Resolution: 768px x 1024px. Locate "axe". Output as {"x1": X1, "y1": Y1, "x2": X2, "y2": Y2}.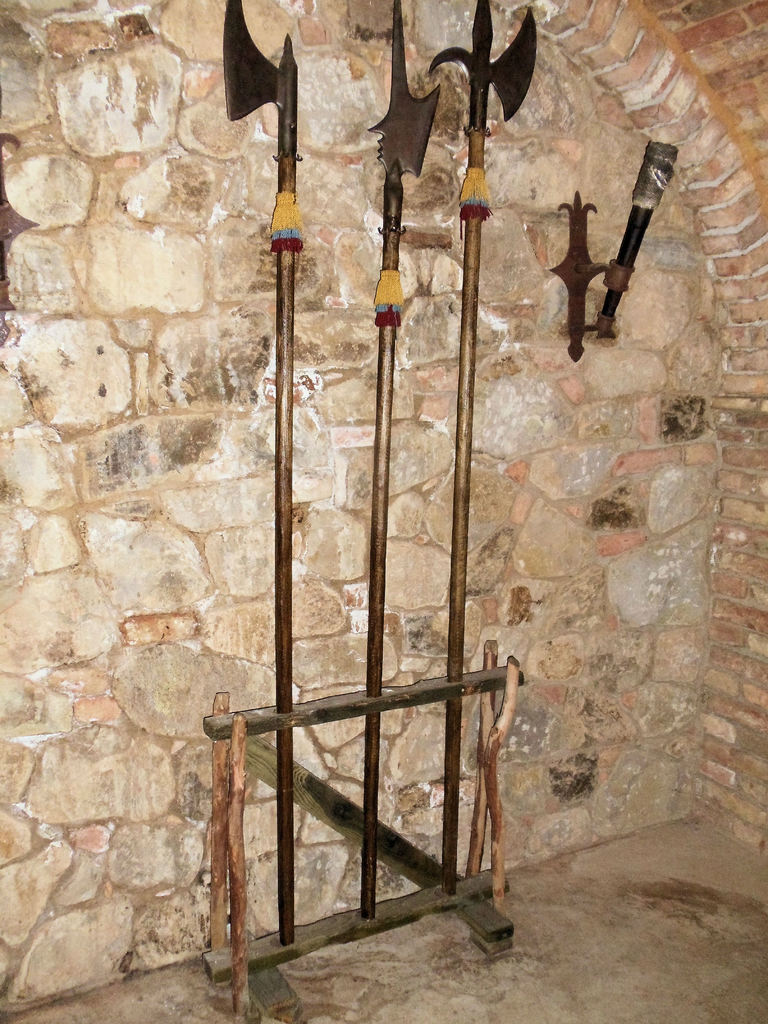
{"x1": 213, "y1": 0, "x2": 301, "y2": 942}.
